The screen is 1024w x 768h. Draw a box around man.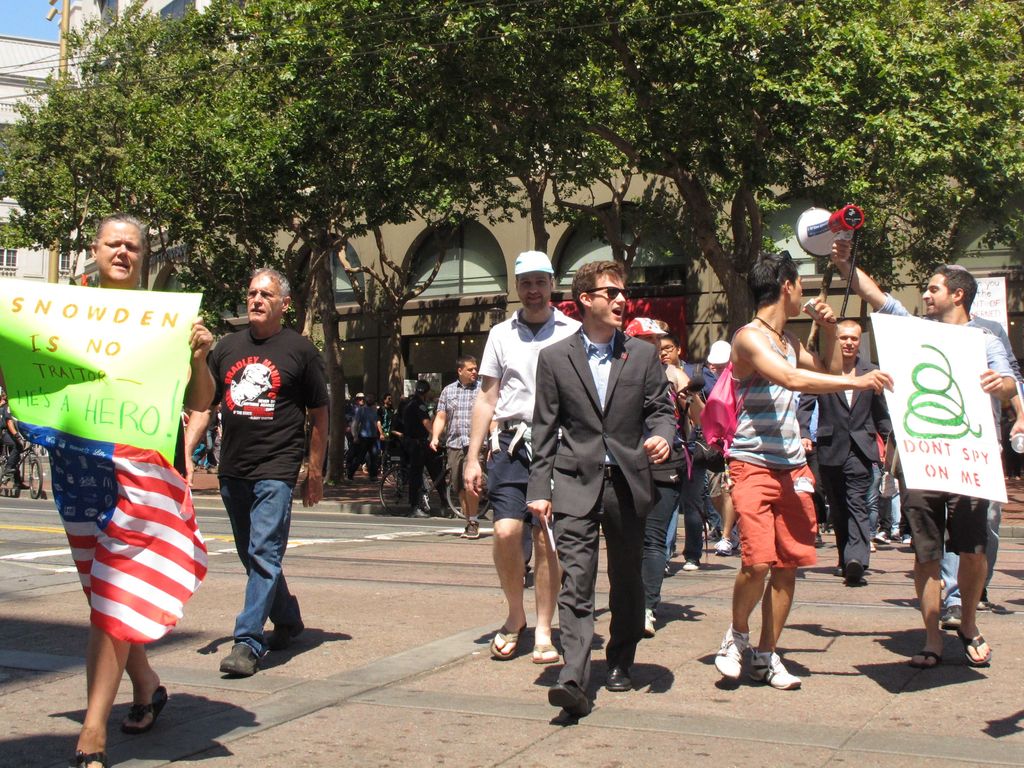
bbox=(0, 393, 30, 489).
